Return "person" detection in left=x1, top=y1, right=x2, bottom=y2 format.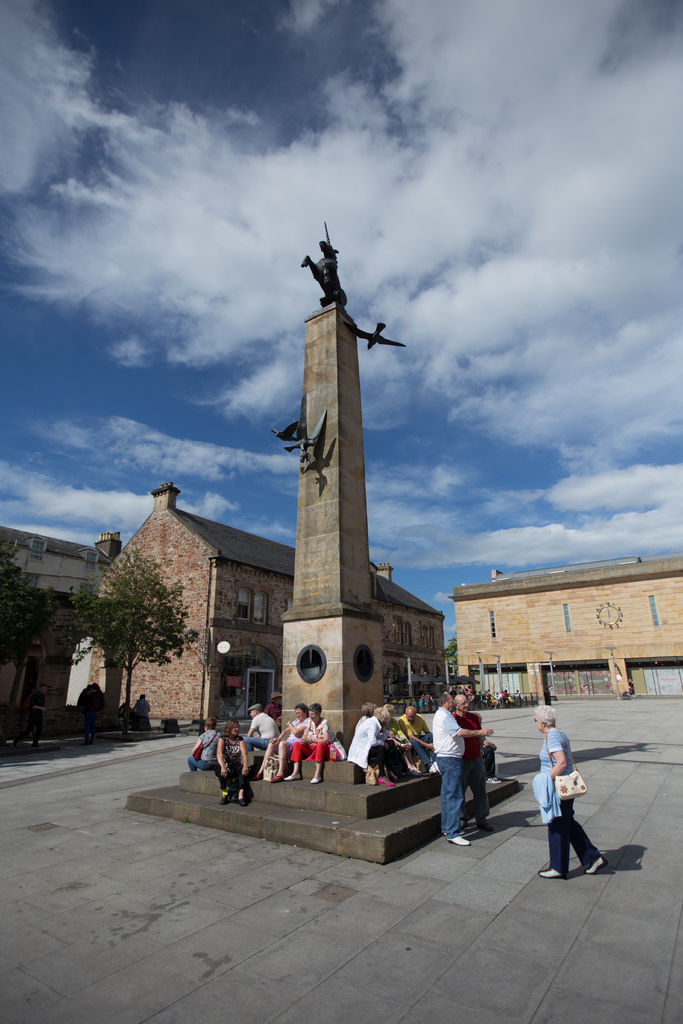
left=254, top=705, right=310, bottom=783.
